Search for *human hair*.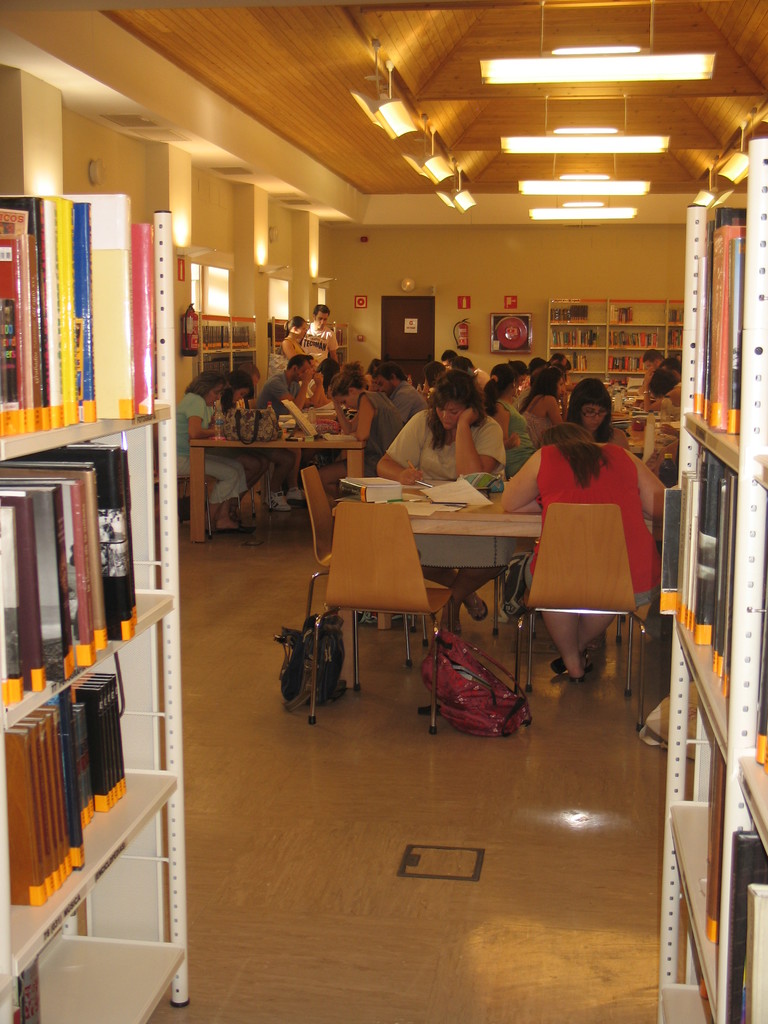
Found at 219 371 252 411.
